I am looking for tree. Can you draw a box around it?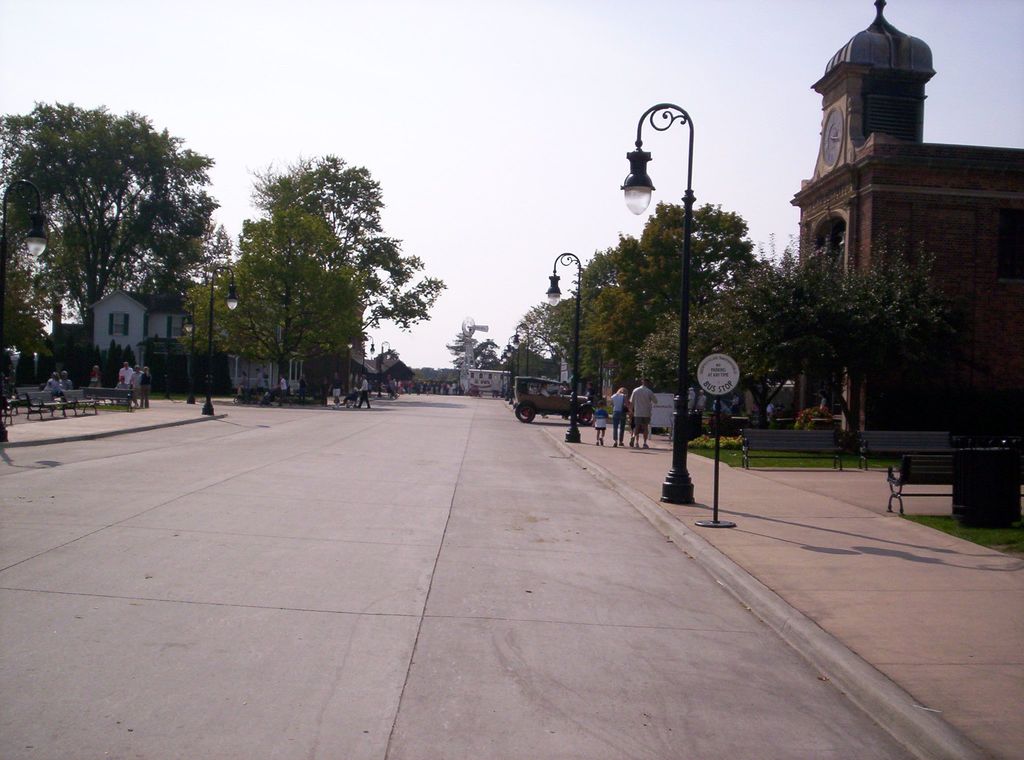
Sure, the bounding box is (left=26, top=84, right=221, bottom=384).
